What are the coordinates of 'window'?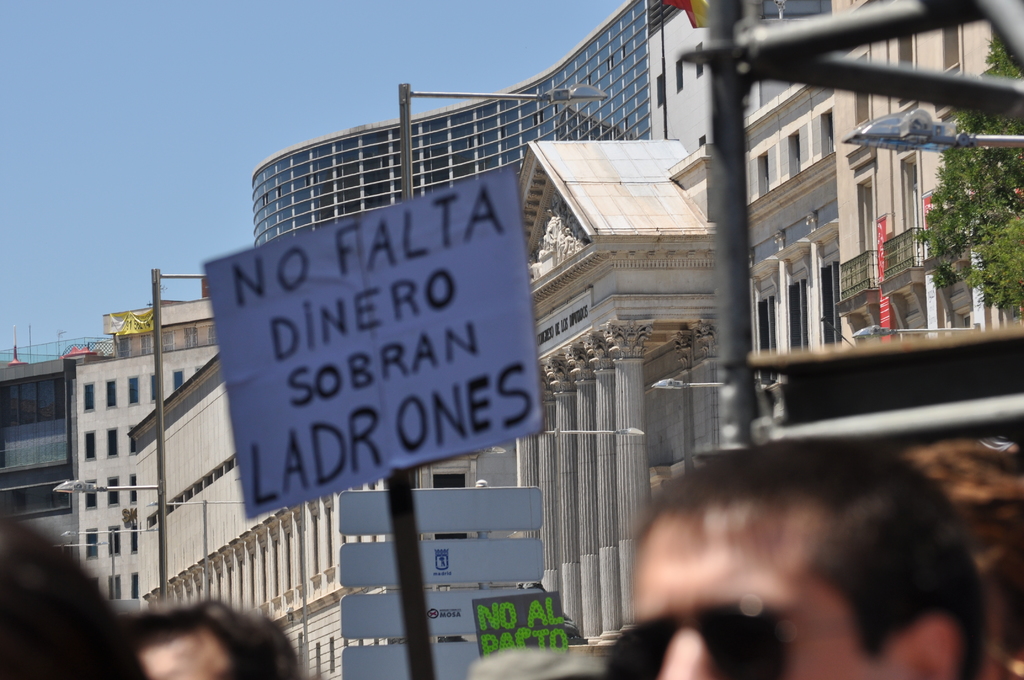
box=[129, 524, 139, 557].
